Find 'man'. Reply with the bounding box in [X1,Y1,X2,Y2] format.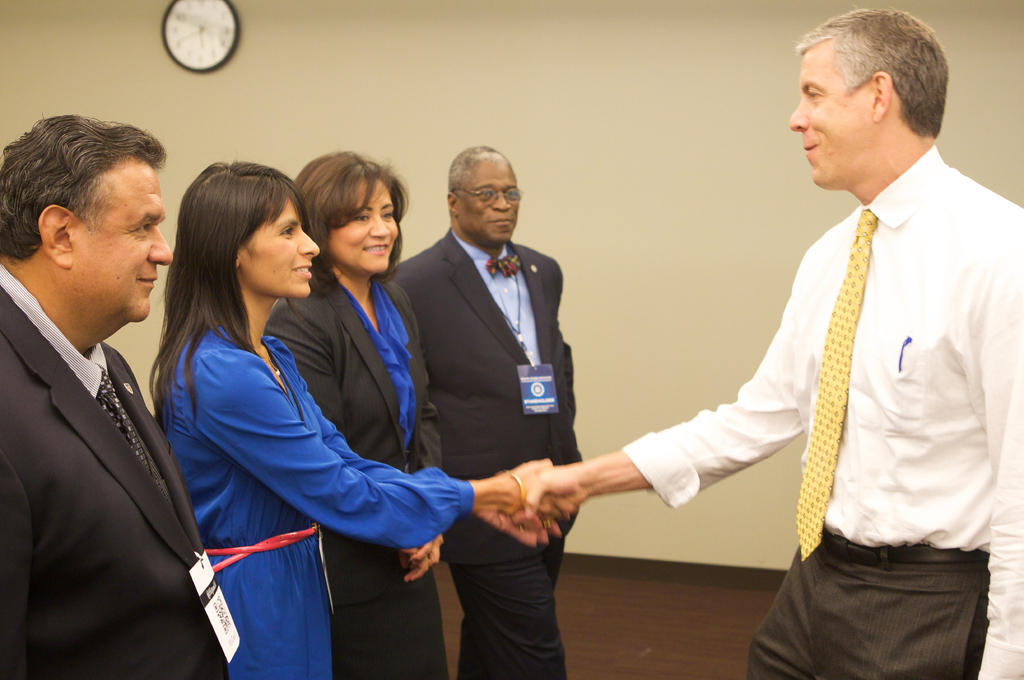
[0,103,236,676].
